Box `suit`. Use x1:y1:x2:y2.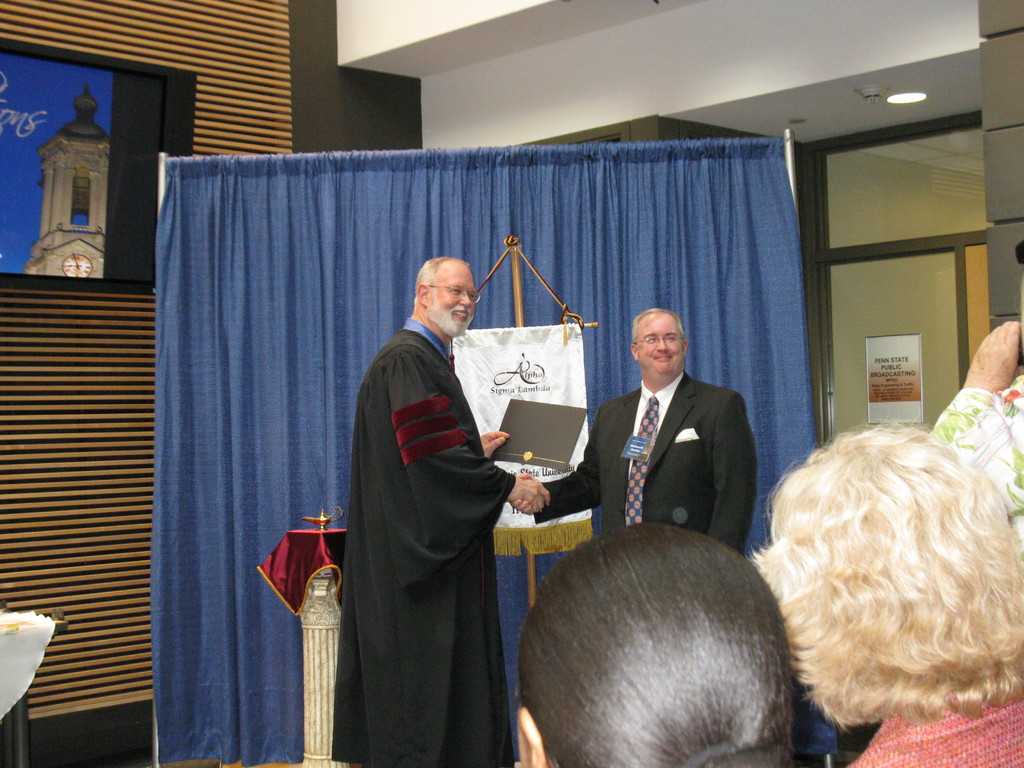
565:361:765:554.
